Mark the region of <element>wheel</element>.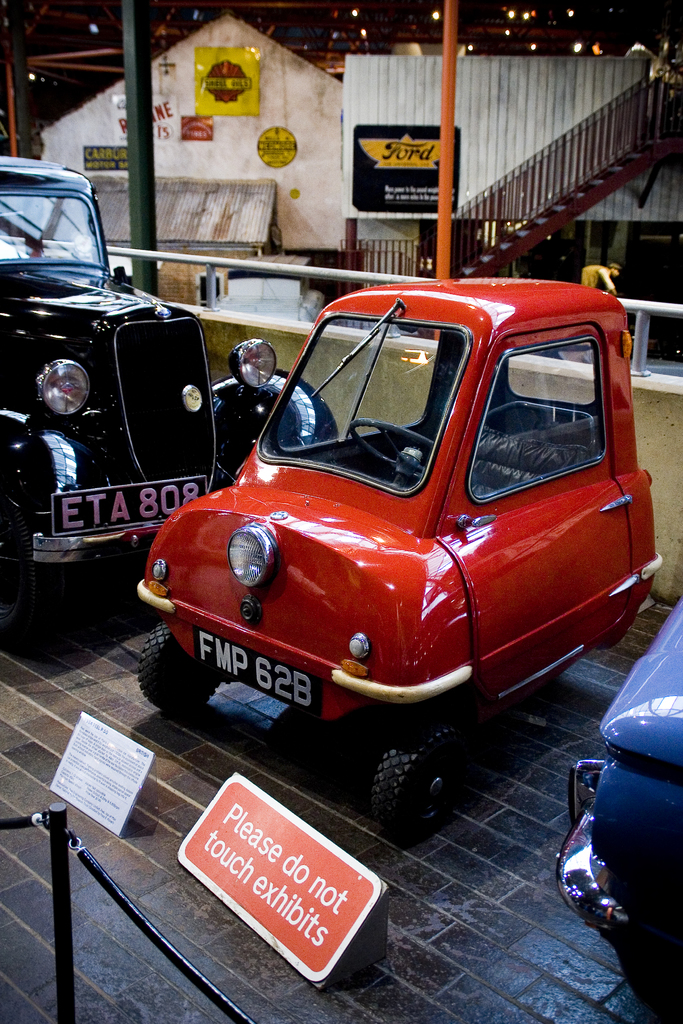
Region: (x1=611, y1=935, x2=681, y2=1021).
